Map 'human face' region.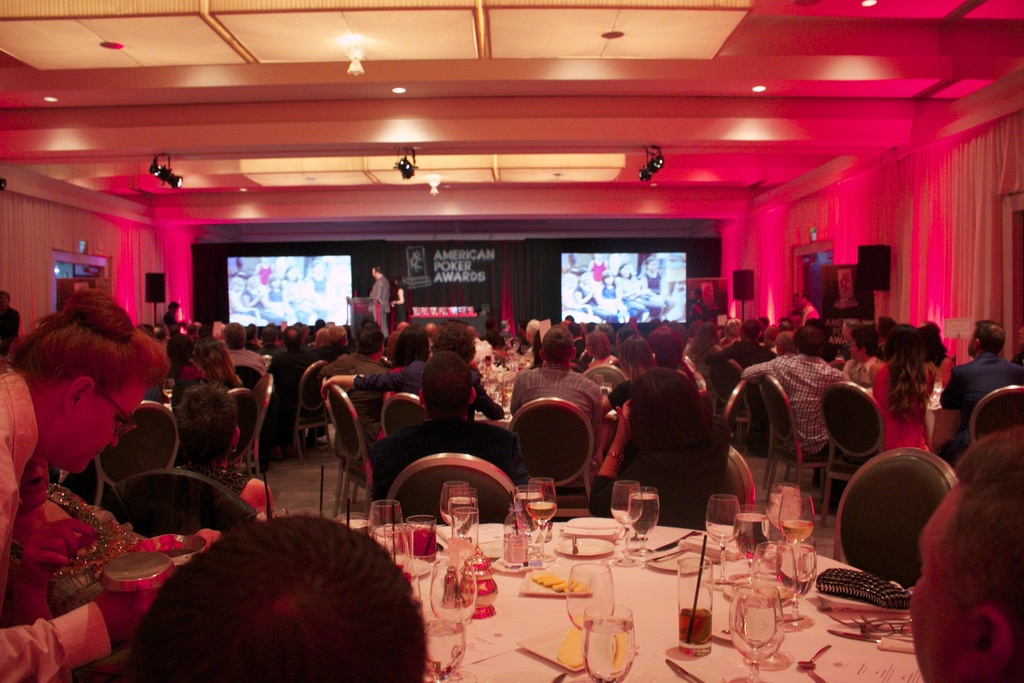
Mapped to {"x1": 850, "y1": 333, "x2": 860, "y2": 363}.
